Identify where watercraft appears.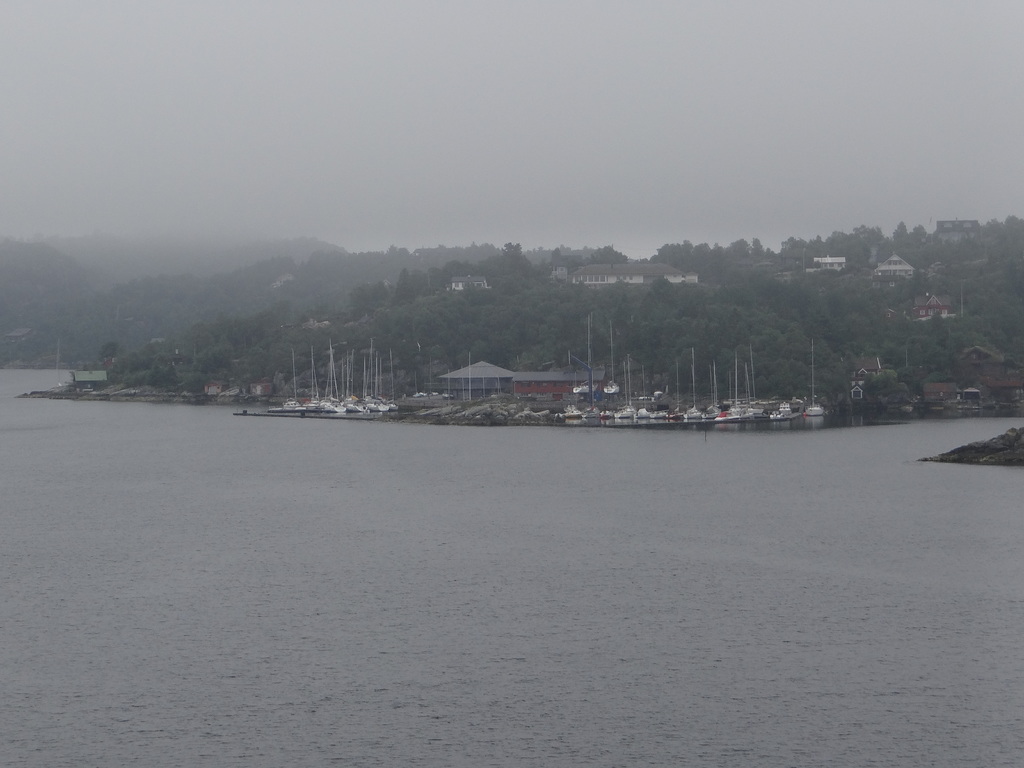
Appears at (left=725, top=401, right=751, bottom=416).
